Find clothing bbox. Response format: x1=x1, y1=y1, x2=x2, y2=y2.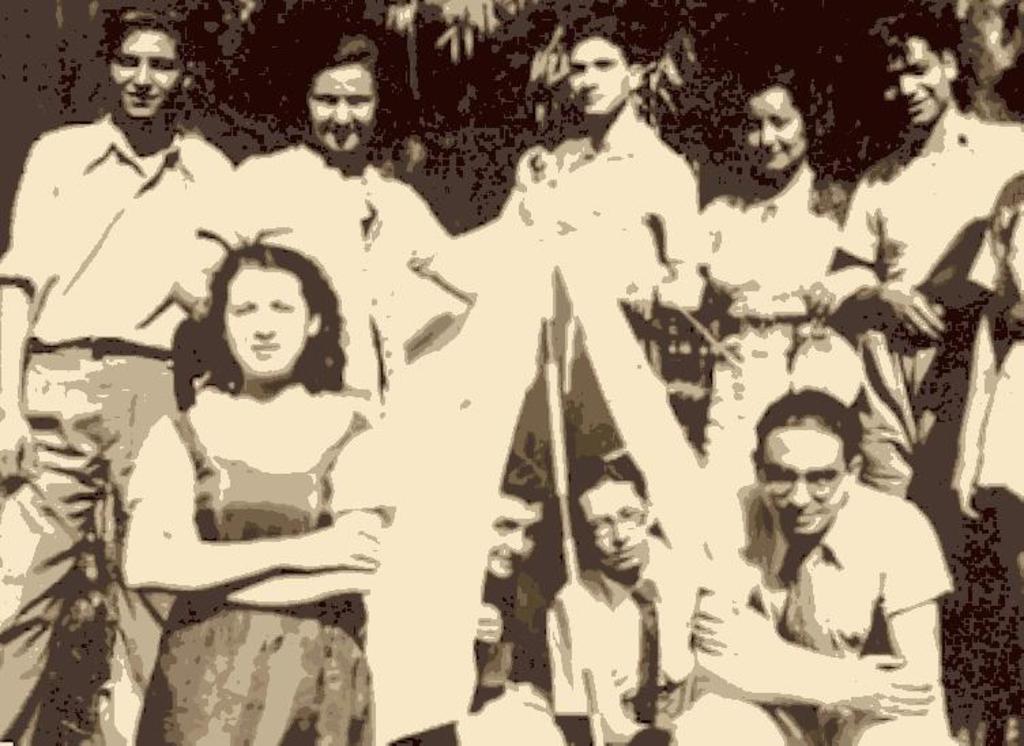
x1=674, y1=482, x2=959, y2=745.
